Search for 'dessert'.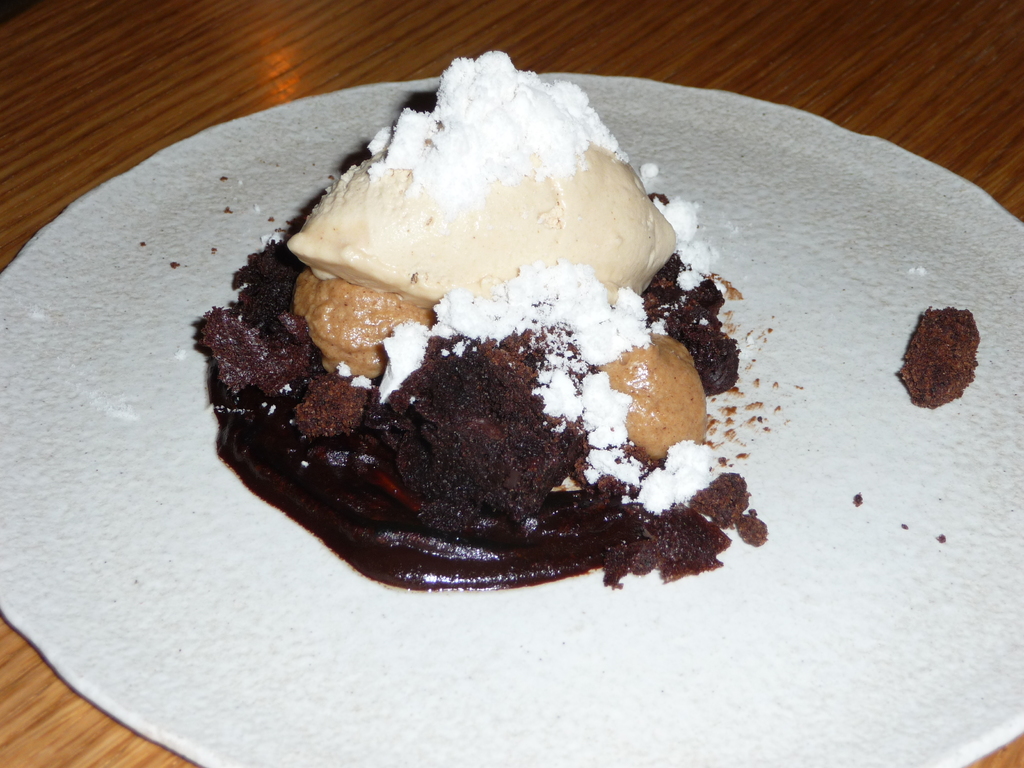
Found at (894,305,972,409).
